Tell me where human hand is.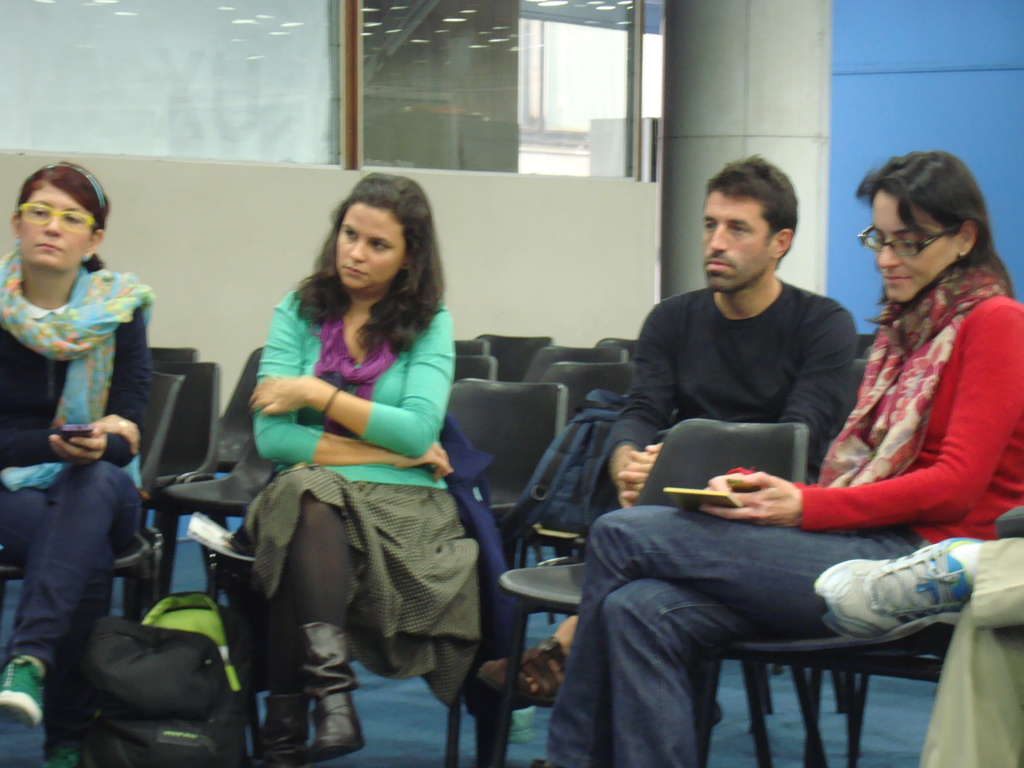
human hand is at <box>710,473,823,540</box>.
